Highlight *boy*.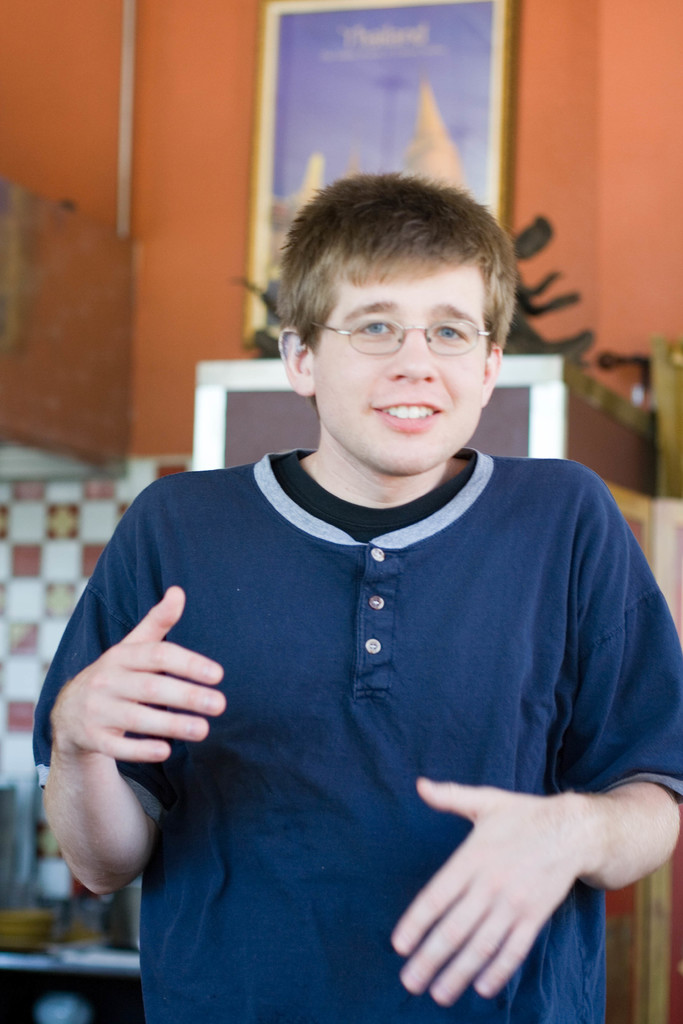
Highlighted region: <box>29,166,682,1023</box>.
